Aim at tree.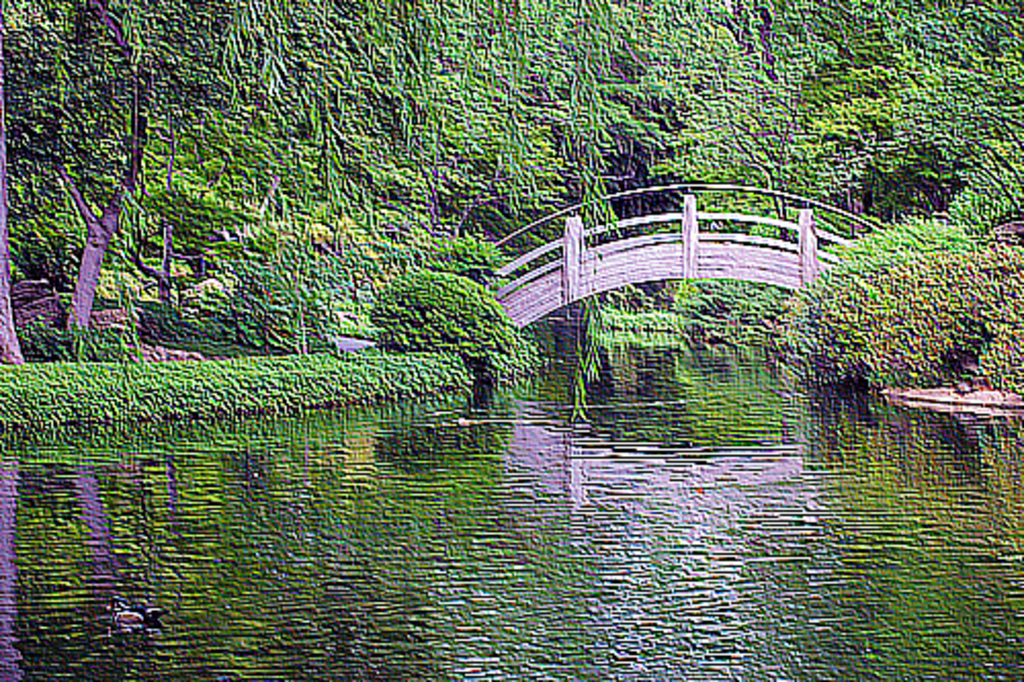
Aimed at x1=2 y1=0 x2=166 y2=336.
